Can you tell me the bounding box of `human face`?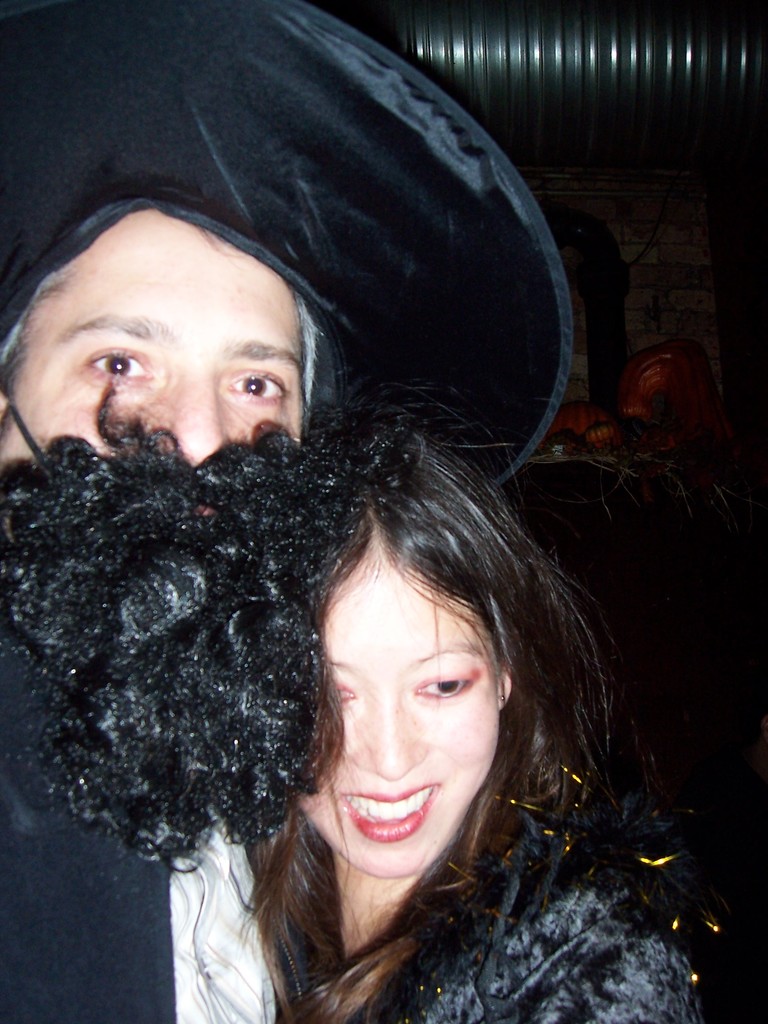
Rect(0, 210, 303, 512).
